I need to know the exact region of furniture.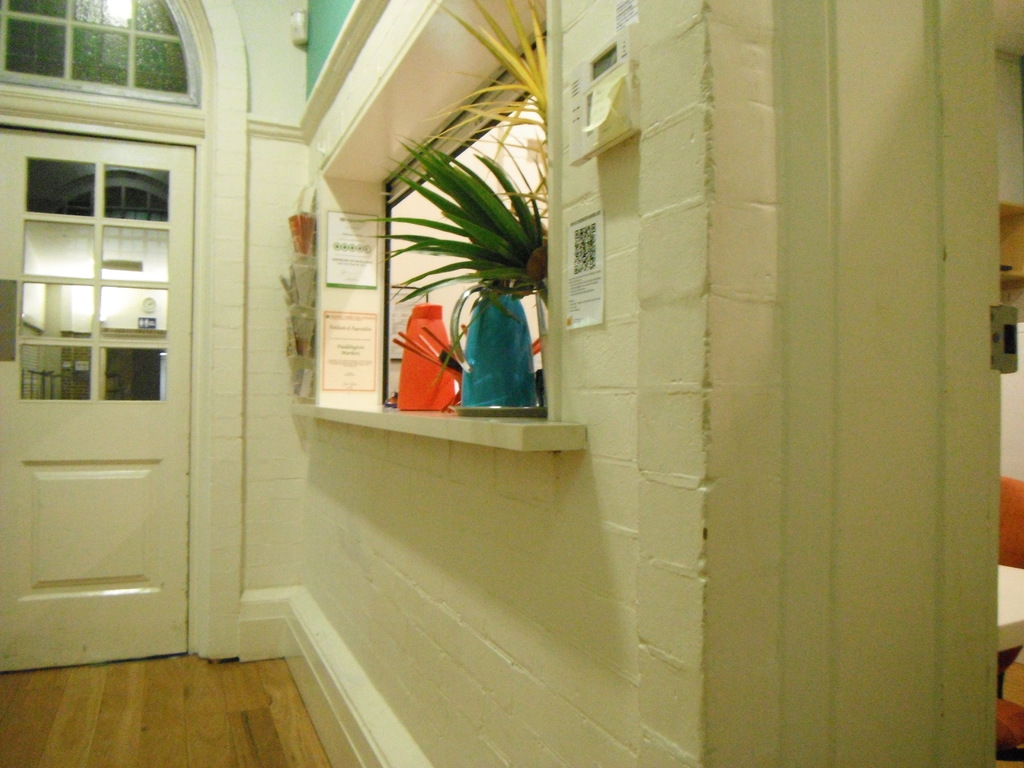
Region: left=997, top=561, right=1023, bottom=700.
